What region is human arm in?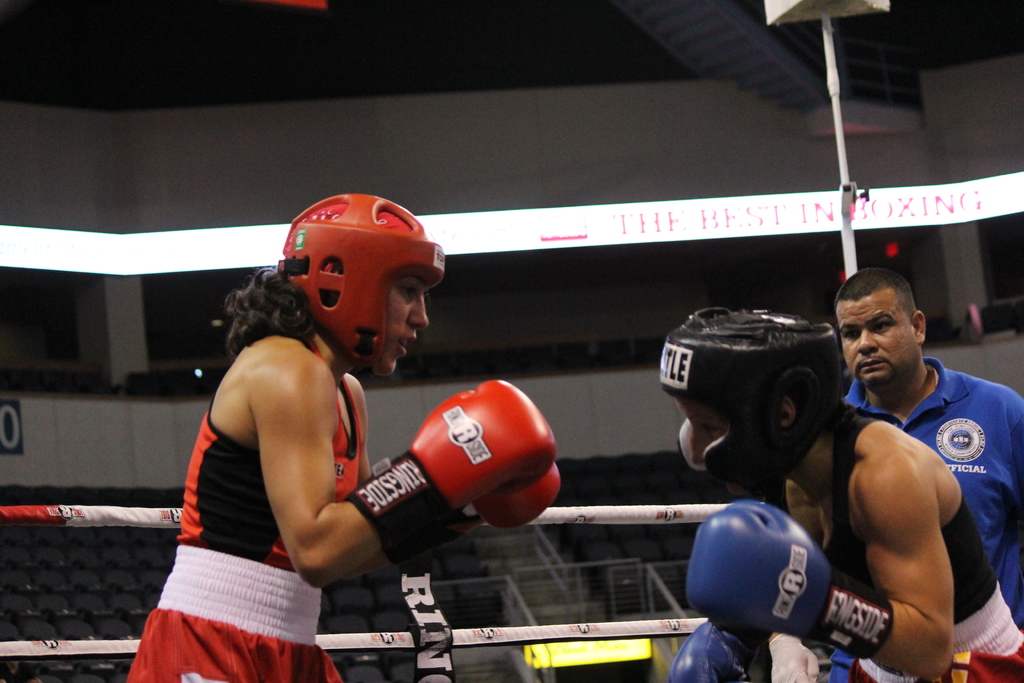
box(765, 639, 822, 682).
